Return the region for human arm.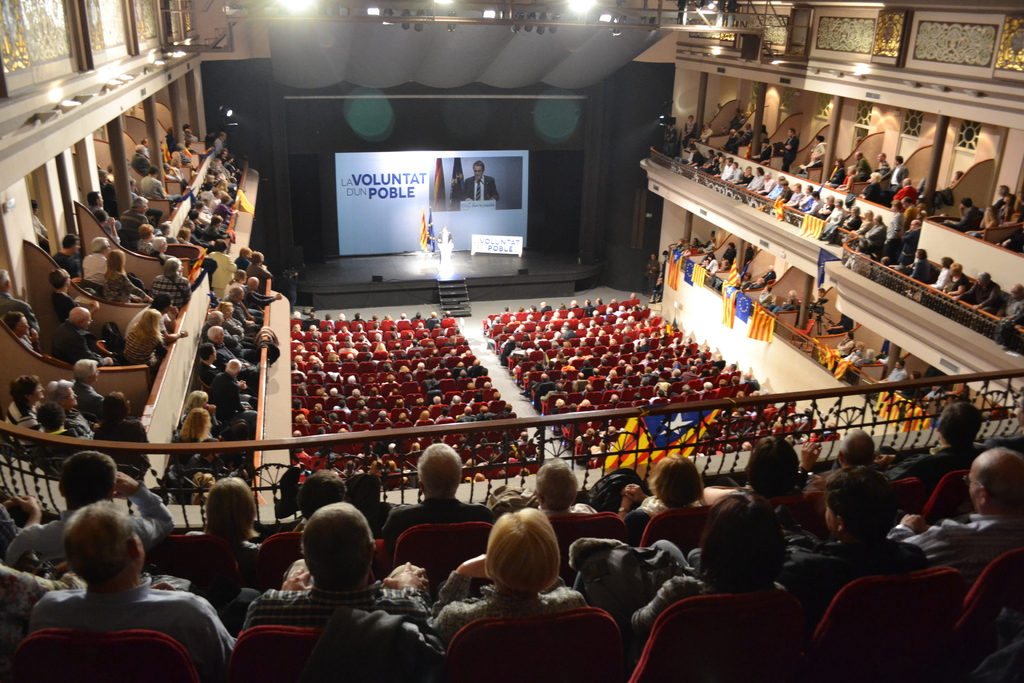
428,550,486,635.
